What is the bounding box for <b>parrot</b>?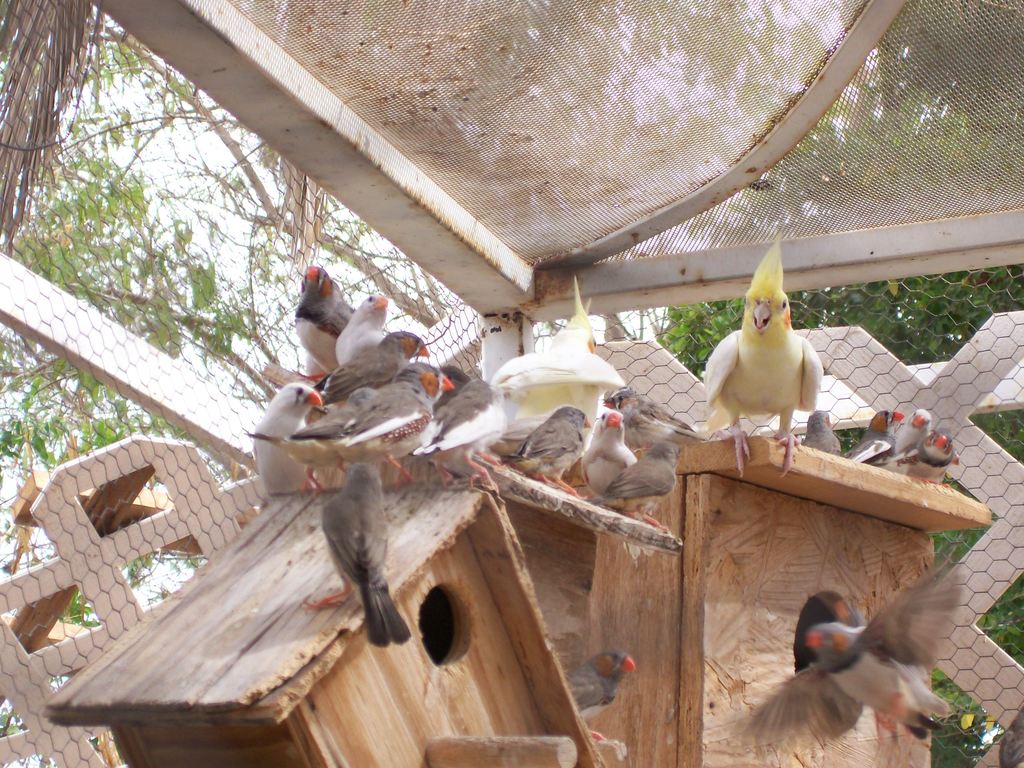
(589, 429, 689, 540).
